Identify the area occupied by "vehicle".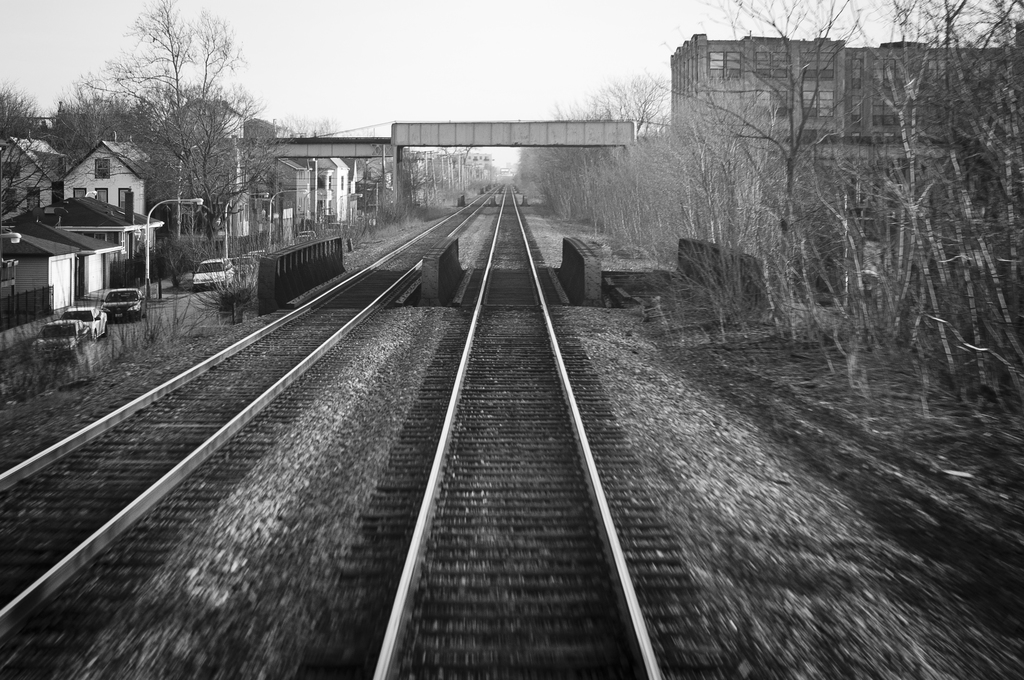
Area: x1=65 y1=303 x2=109 y2=337.
